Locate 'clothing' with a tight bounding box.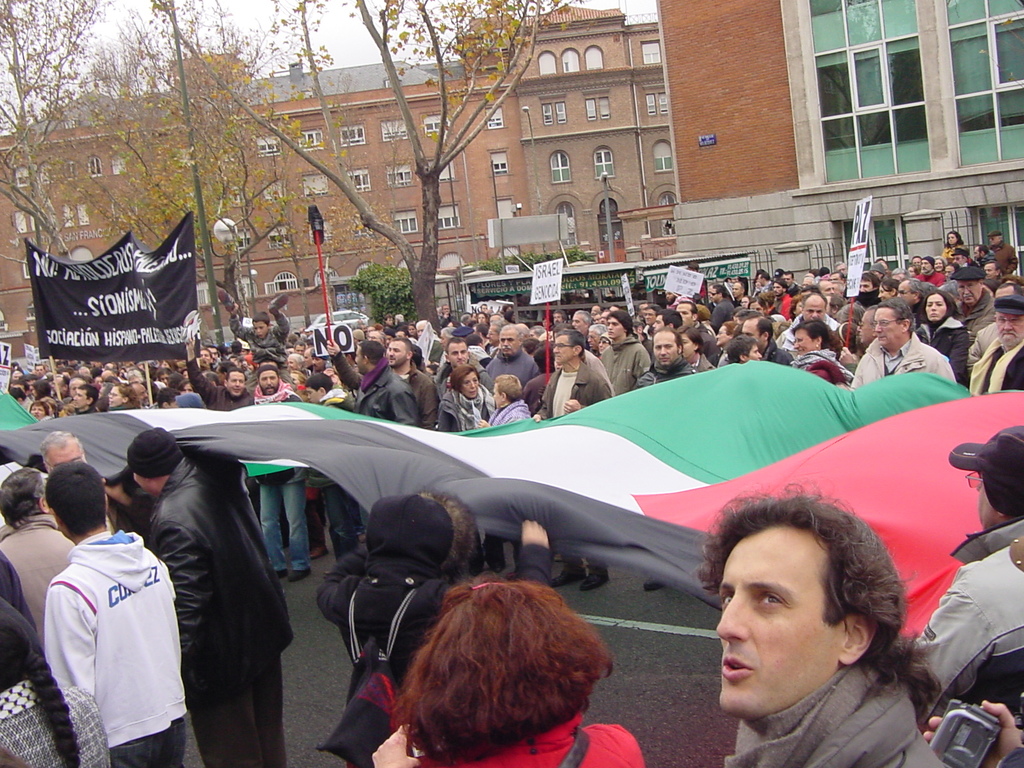
<box>317,496,452,767</box>.
